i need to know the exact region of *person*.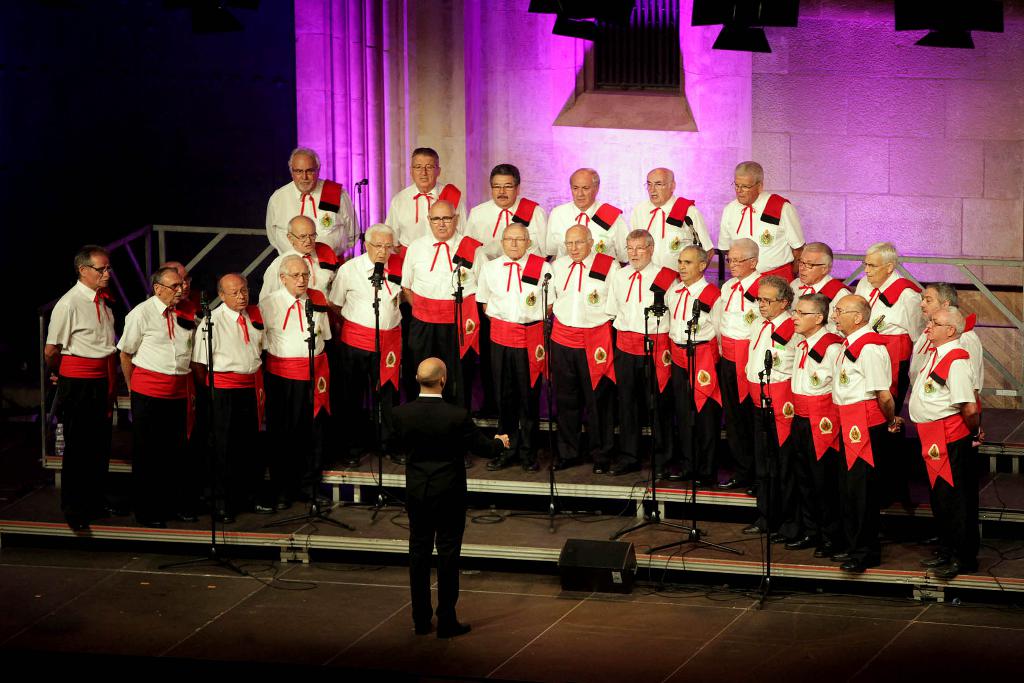
Region: Rect(401, 201, 463, 432).
